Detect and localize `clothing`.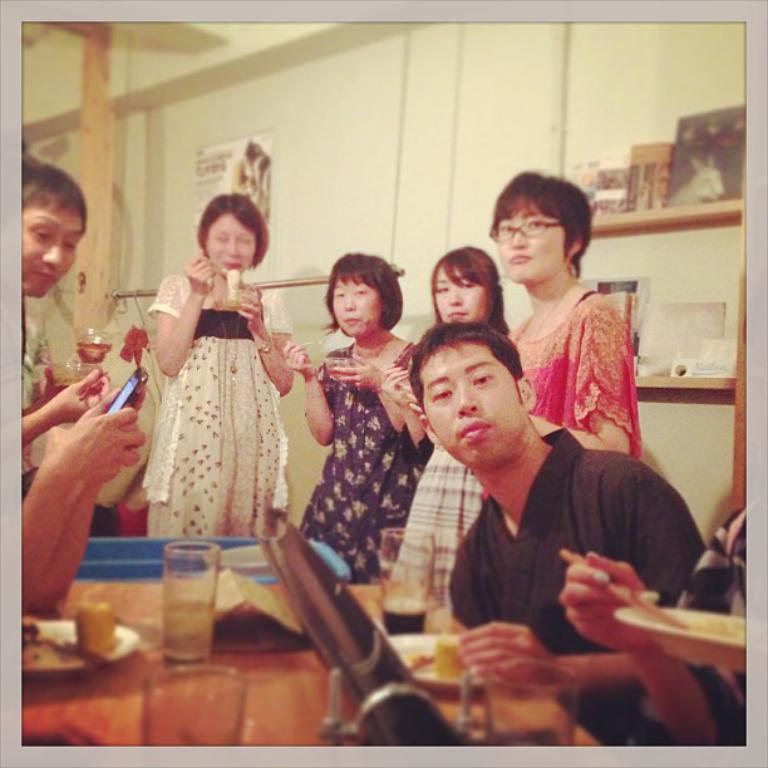
Localized at bbox(447, 432, 714, 738).
